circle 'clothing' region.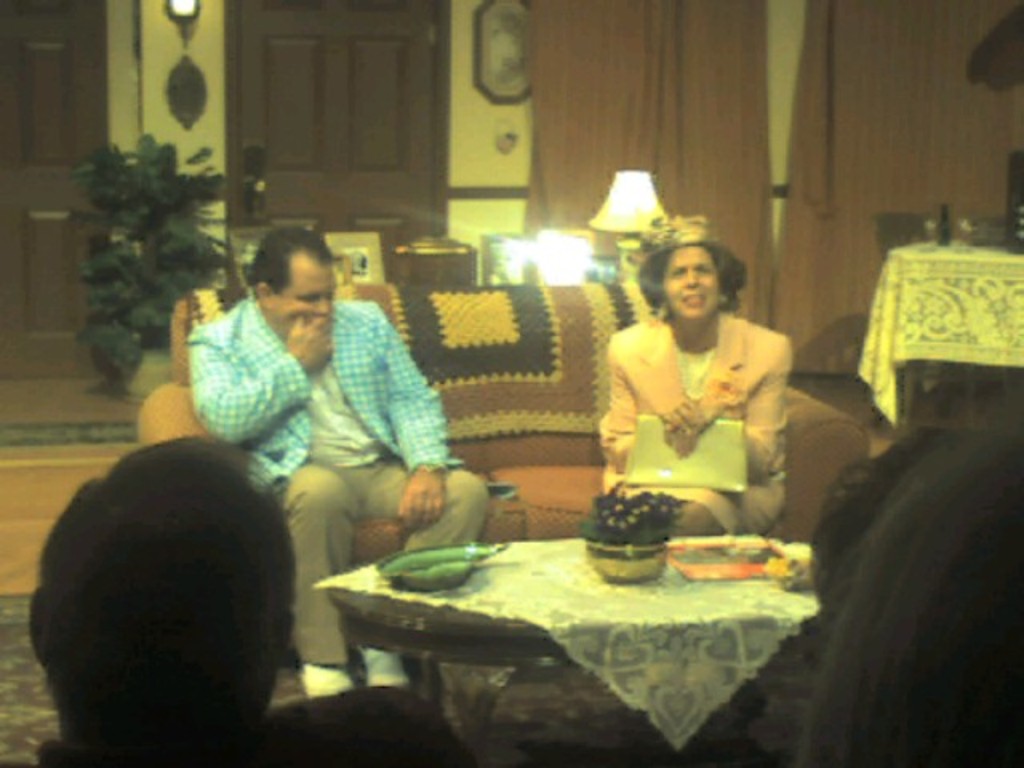
Region: Rect(187, 285, 491, 670).
